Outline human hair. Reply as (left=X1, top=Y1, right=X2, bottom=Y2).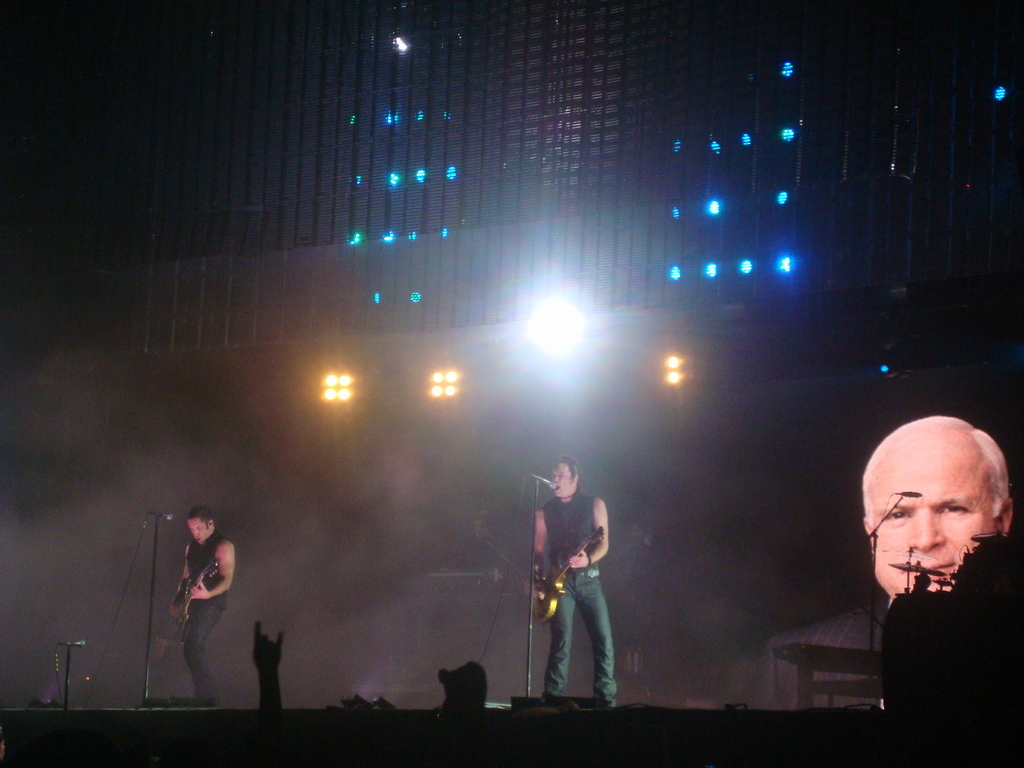
(left=870, top=418, right=1012, bottom=524).
